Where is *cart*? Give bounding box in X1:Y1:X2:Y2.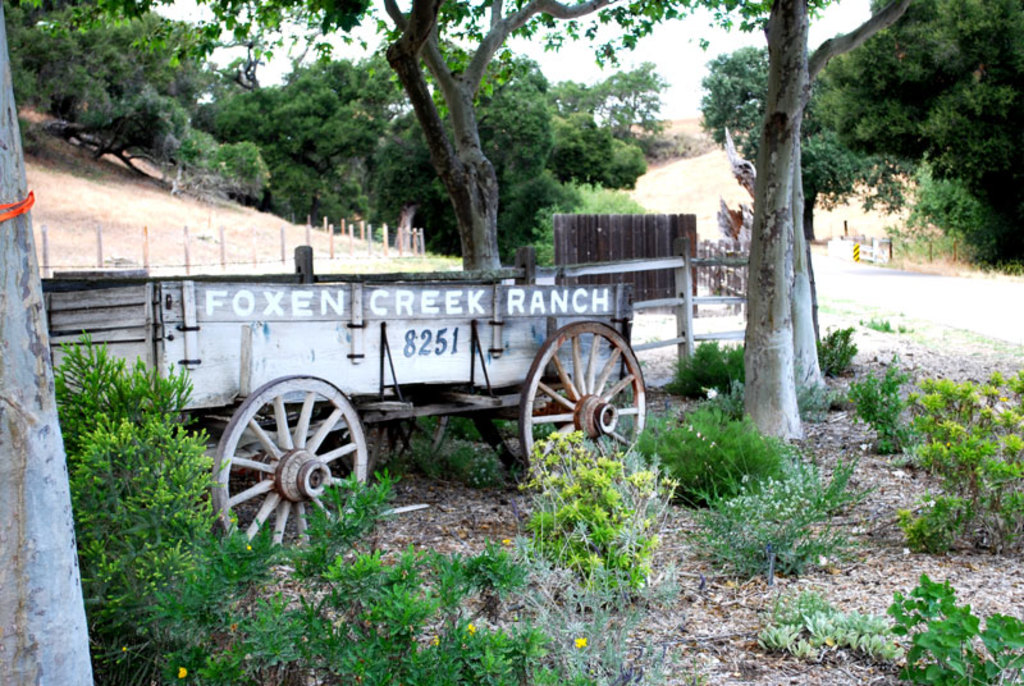
41:282:648:552.
